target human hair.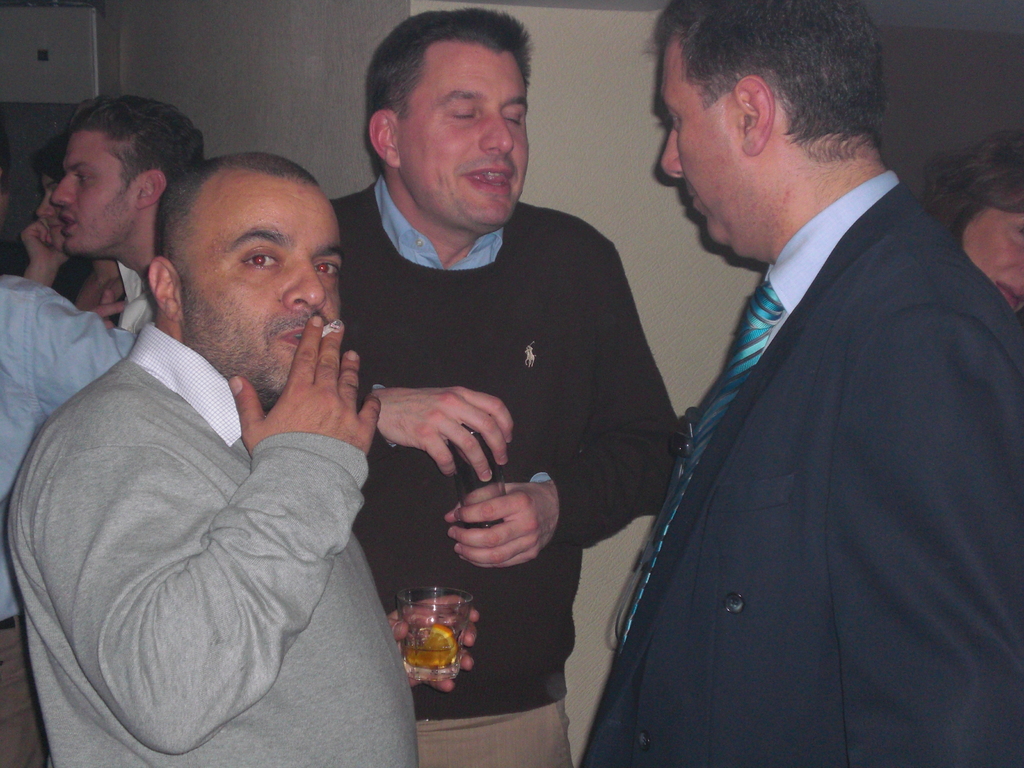
Target region: 912, 138, 1023, 241.
